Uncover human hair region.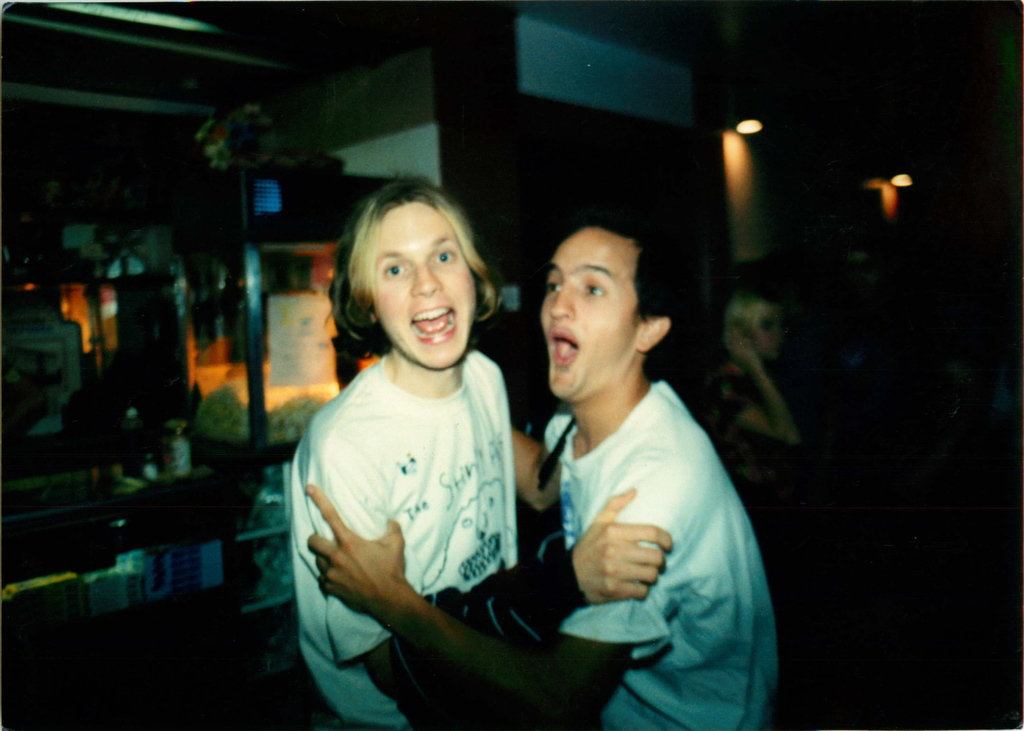
Uncovered: {"x1": 722, "y1": 294, "x2": 782, "y2": 358}.
